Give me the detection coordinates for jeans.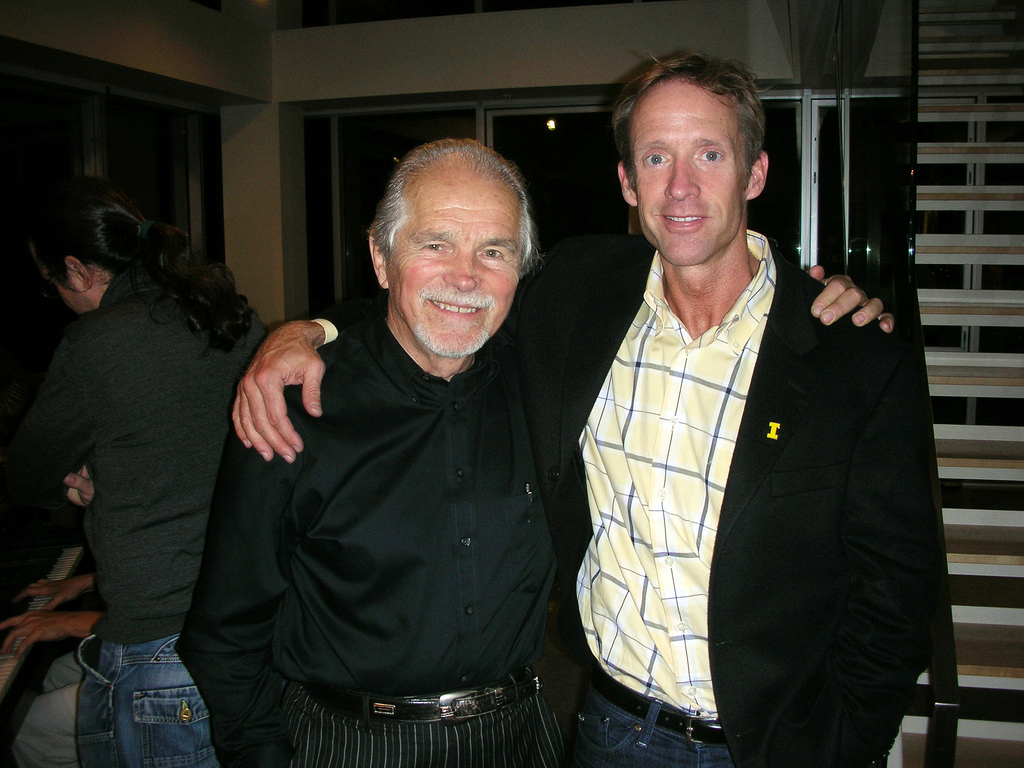
region(59, 636, 266, 760).
